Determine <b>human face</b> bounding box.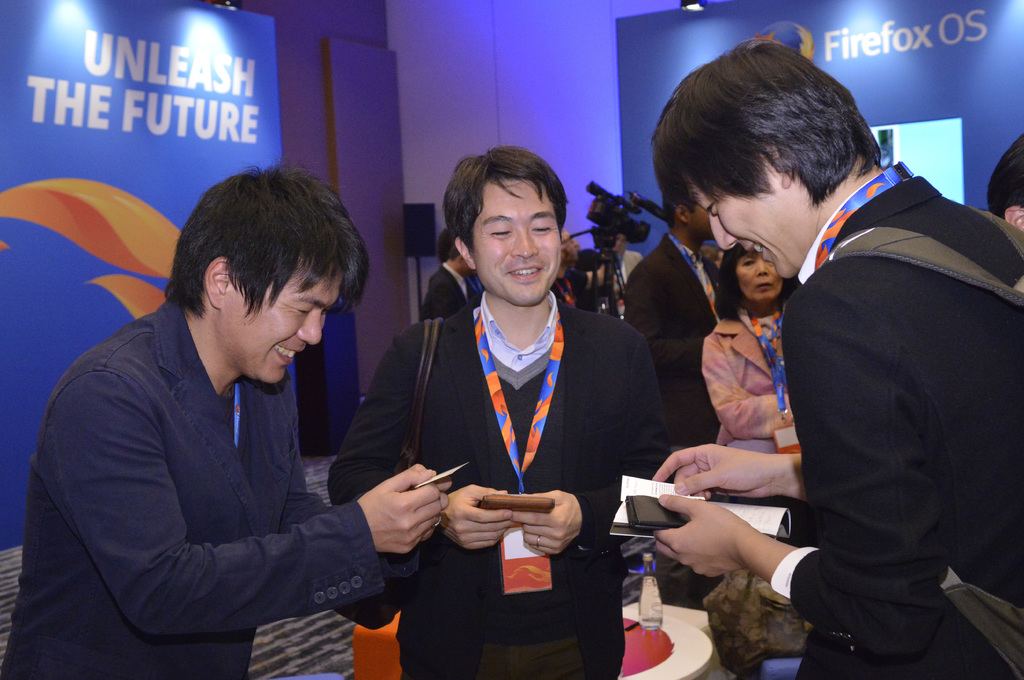
Determined: {"left": 225, "top": 254, "right": 346, "bottom": 384}.
